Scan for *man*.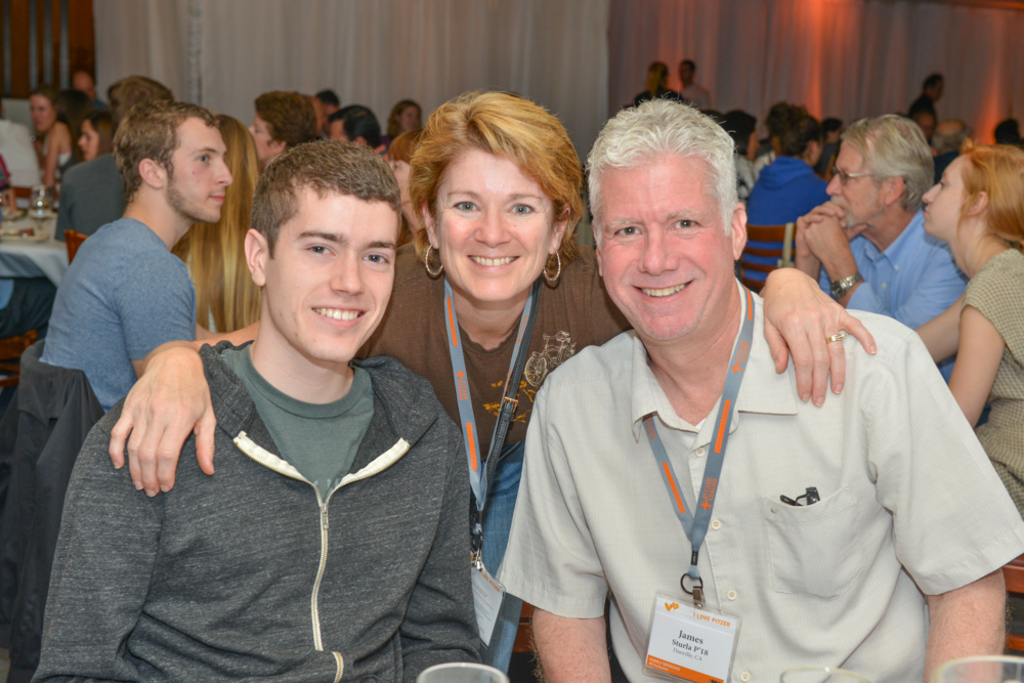
Scan result: x1=246 y1=87 x2=323 y2=184.
